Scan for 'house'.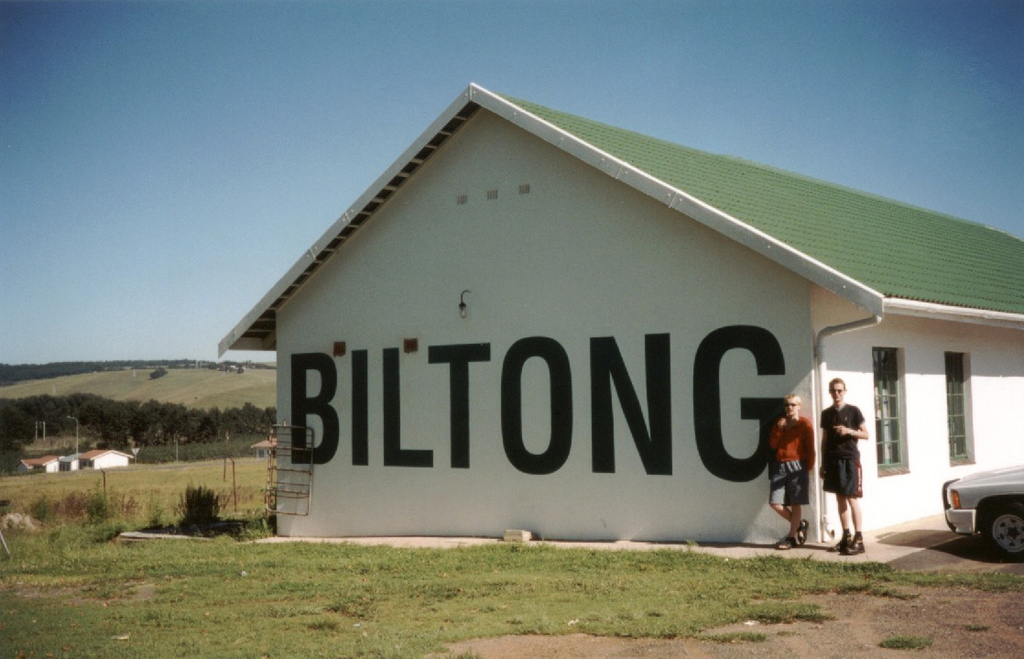
Scan result: left=58, top=447, right=83, bottom=473.
